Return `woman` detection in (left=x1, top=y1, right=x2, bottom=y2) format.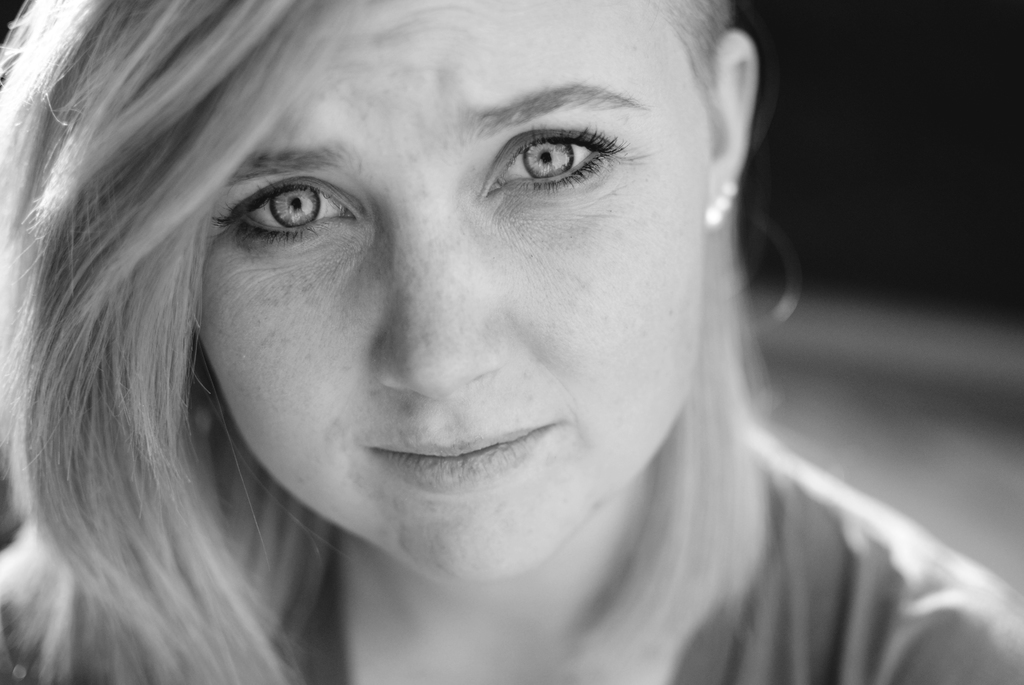
(left=4, top=10, right=988, bottom=675).
